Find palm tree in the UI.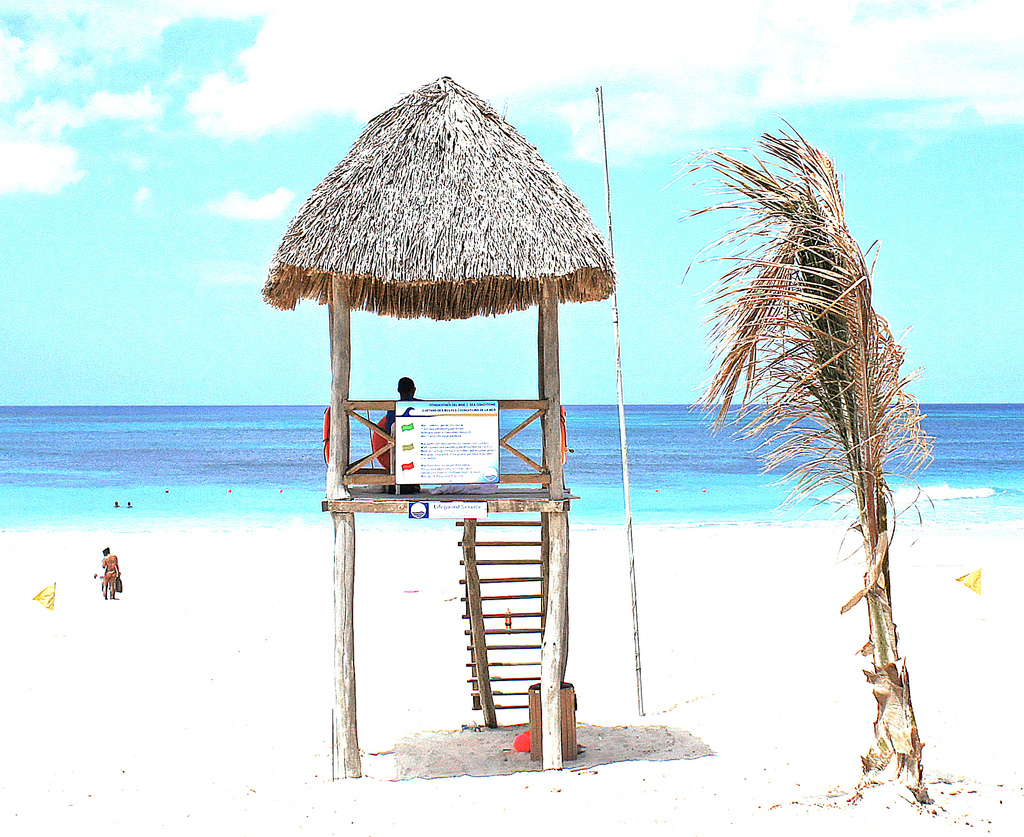
UI element at rect(673, 118, 934, 801).
